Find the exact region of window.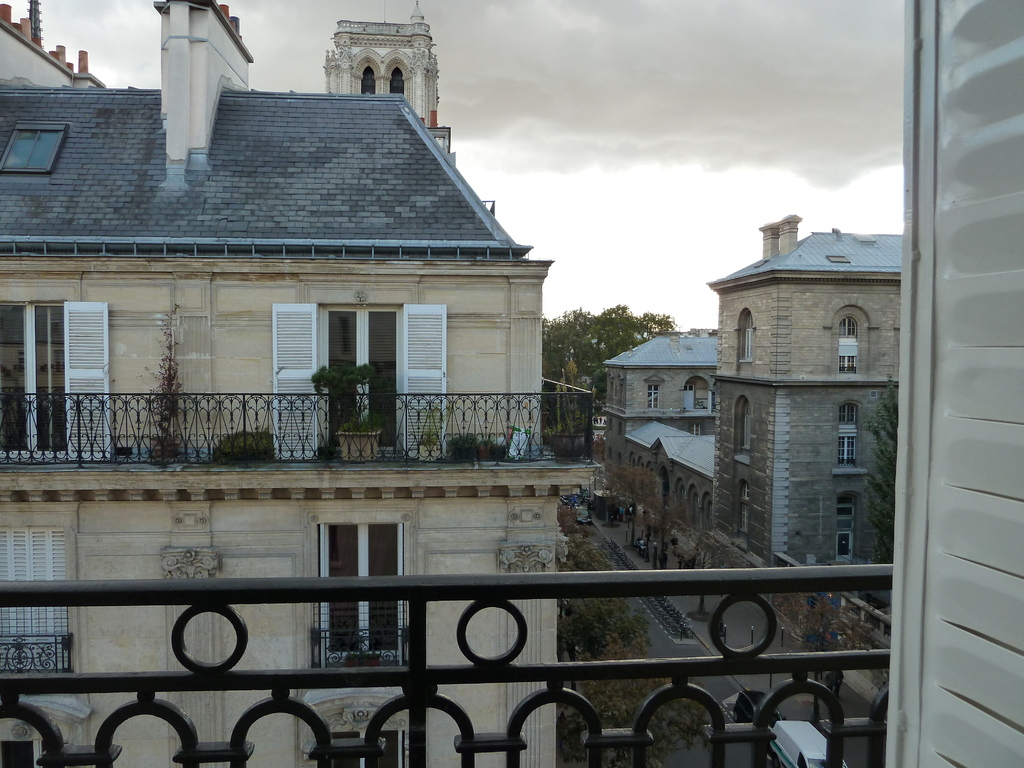
Exact region: (734, 311, 753, 363).
